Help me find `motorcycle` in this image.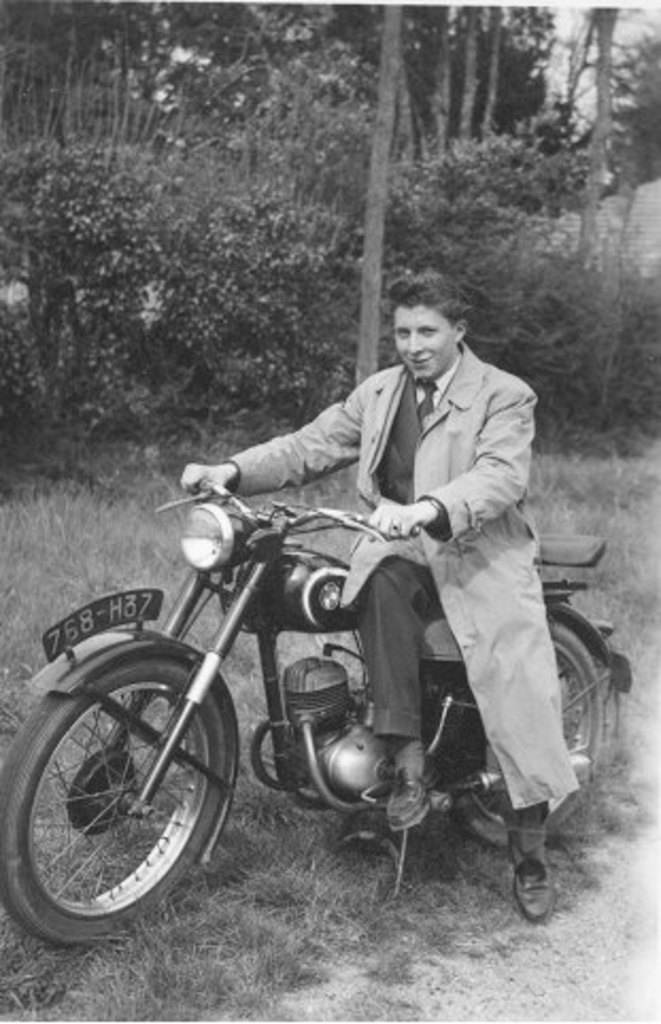
Found it: select_region(2, 444, 608, 941).
